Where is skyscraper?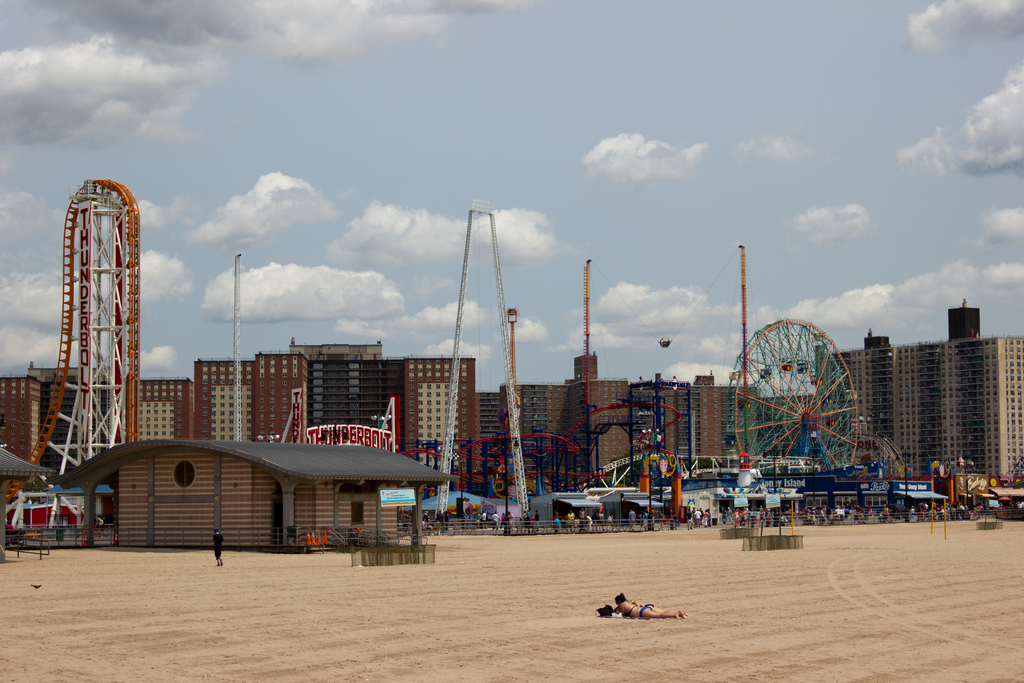
Rect(625, 380, 703, 481).
